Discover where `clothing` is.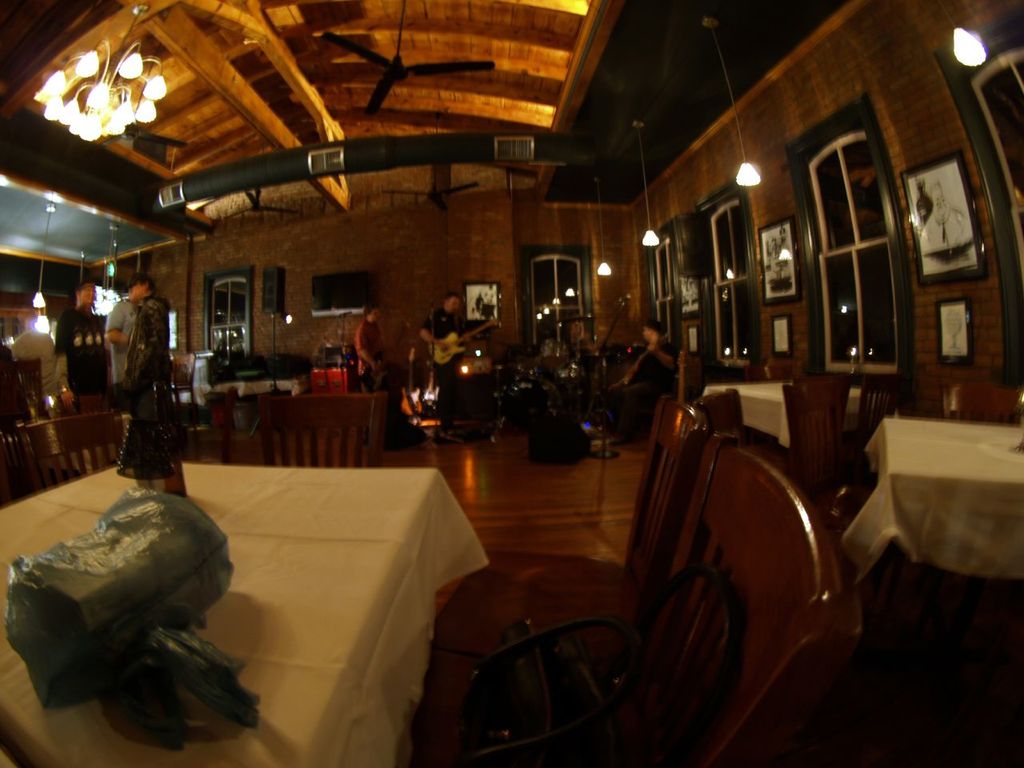
Discovered at x1=58, y1=304, x2=104, y2=398.
